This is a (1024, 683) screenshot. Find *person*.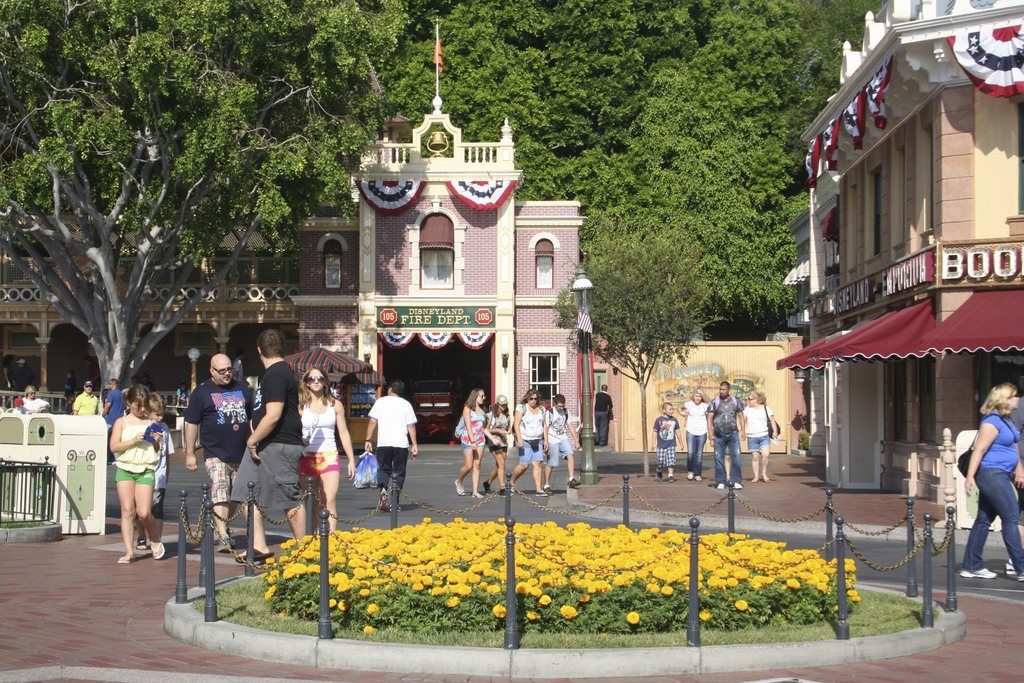
Bounding box: <region>102, 379, 126, 431</region>.
